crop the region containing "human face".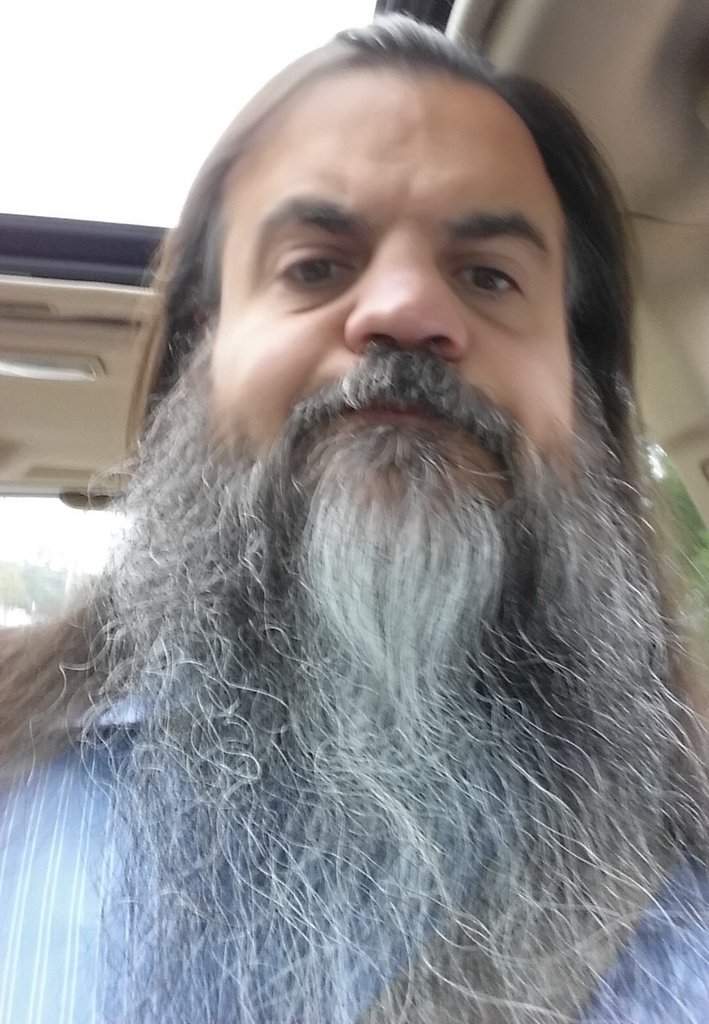
Crop region: box(0, 65, 708, 1023).
